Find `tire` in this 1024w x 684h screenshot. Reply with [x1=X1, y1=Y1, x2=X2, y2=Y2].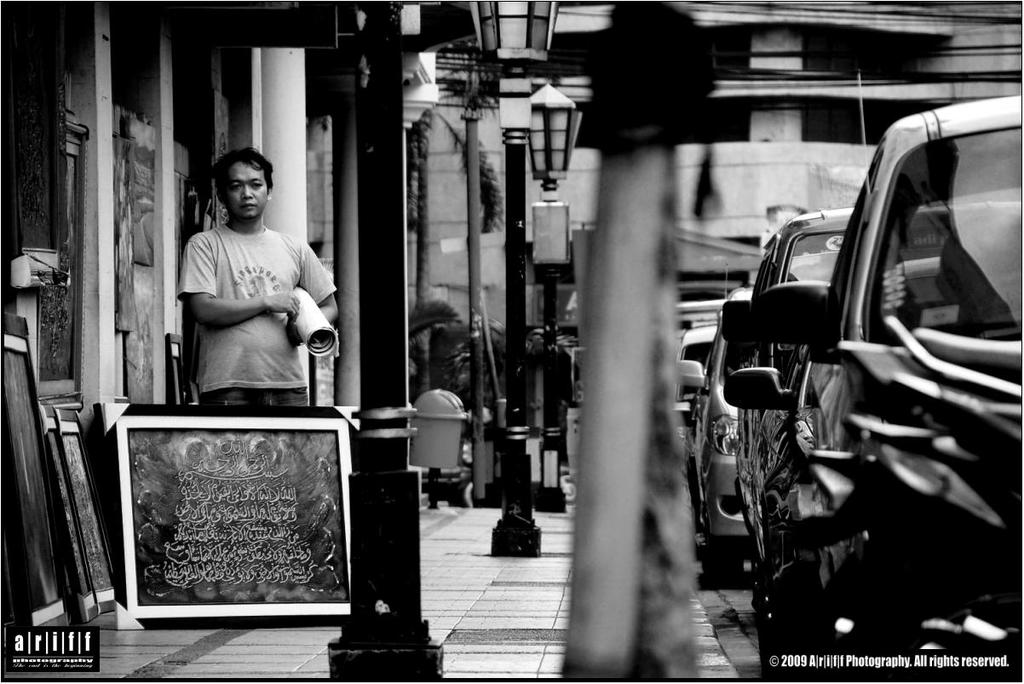
[x1=705, y1=534, x2=749, y2=588].
